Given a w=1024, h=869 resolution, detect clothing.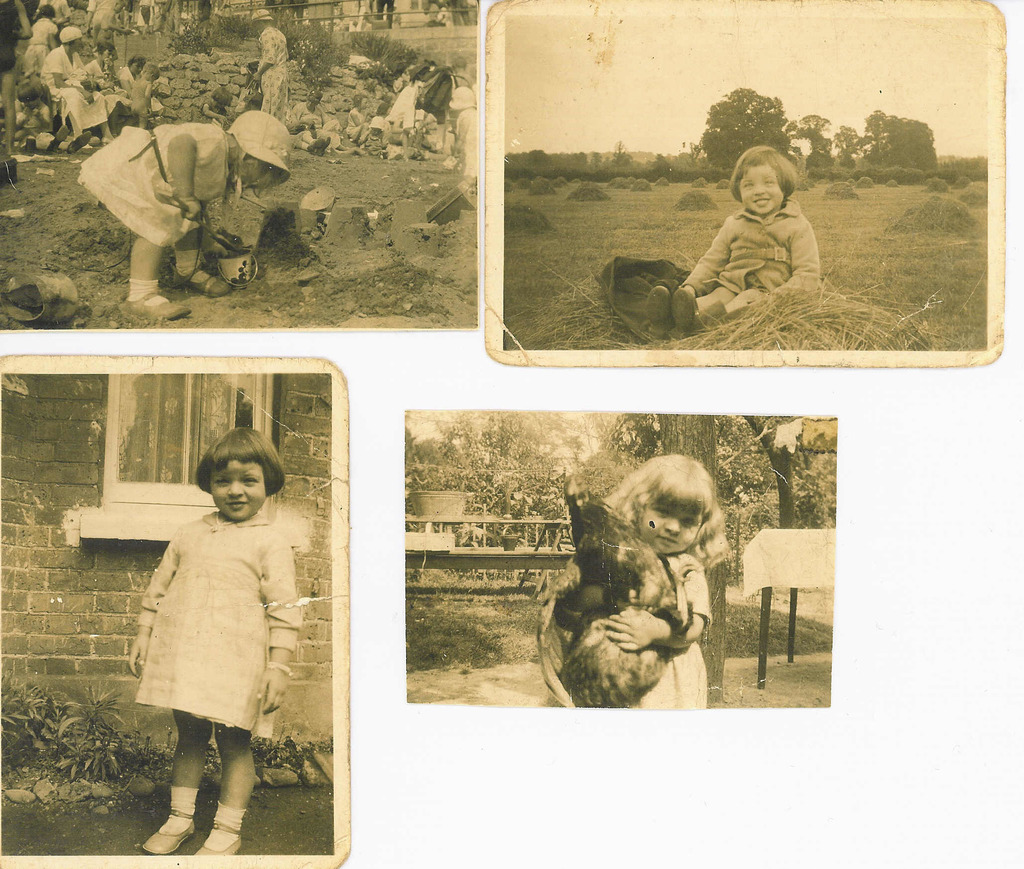
locate(434, 3, 449, 27).
